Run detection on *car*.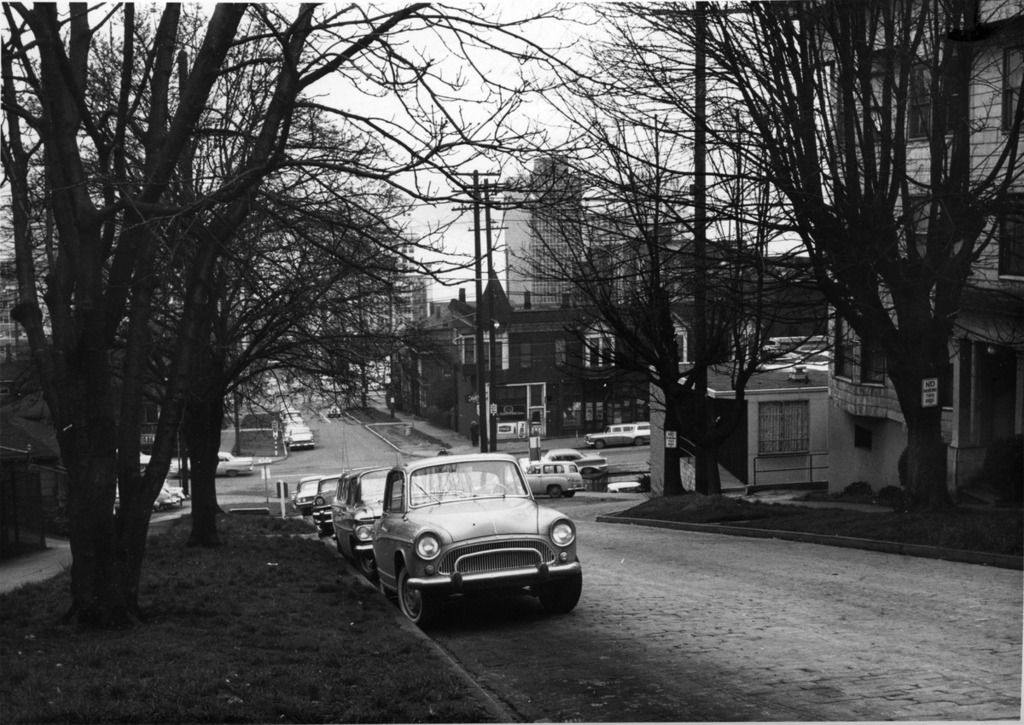
Result: (left=351, top=450, right=576, bottom=624).
